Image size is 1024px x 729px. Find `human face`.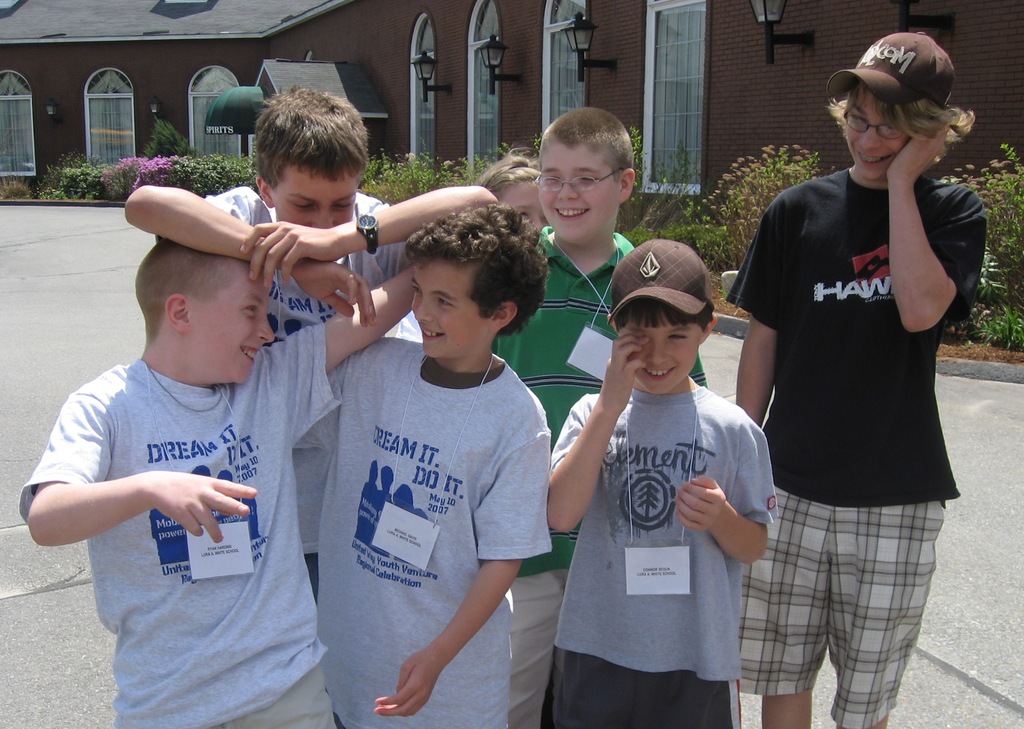
box(618, 308, 706, 400).
